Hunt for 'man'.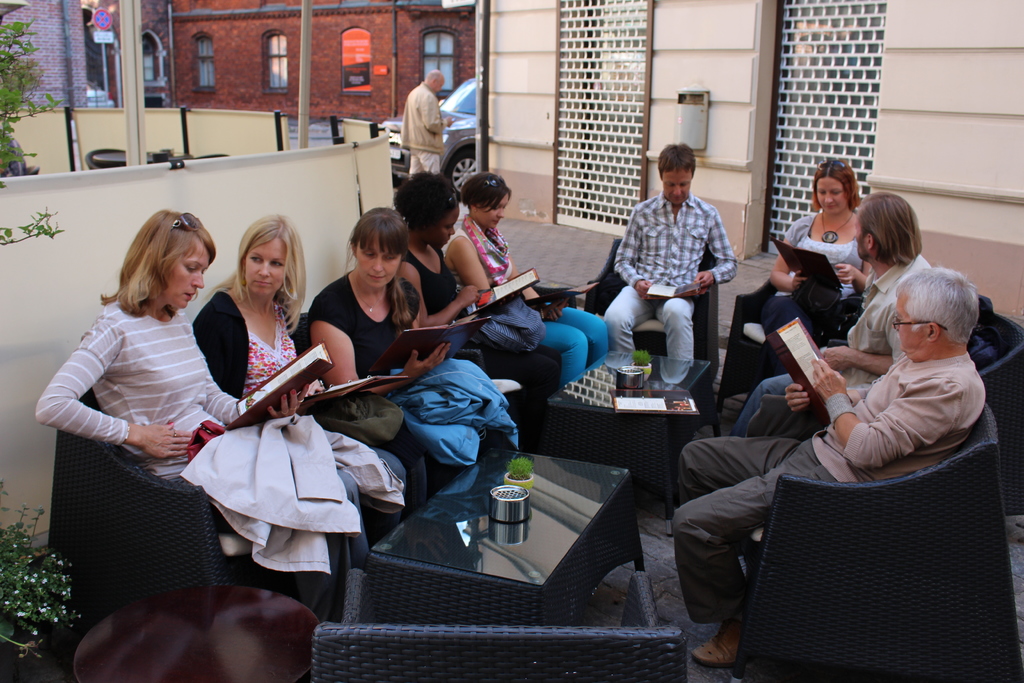
Hunted down at pyautogui.locateOnScreen(721, 195, 931, 436).
